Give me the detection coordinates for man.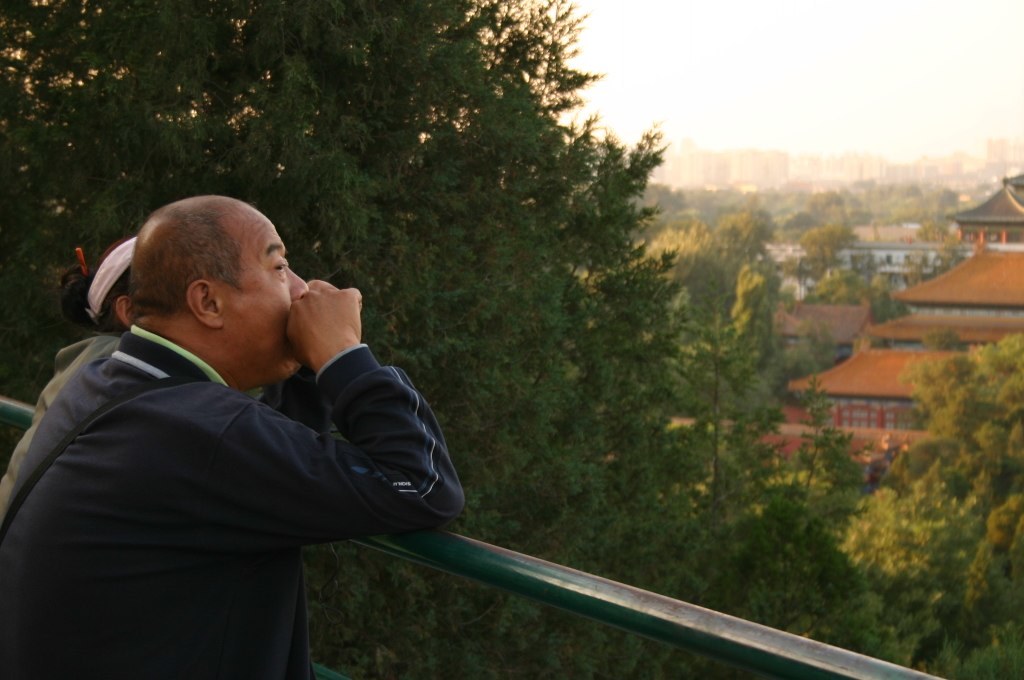
<bbox>1, 192, 478, 677</bbox>.
